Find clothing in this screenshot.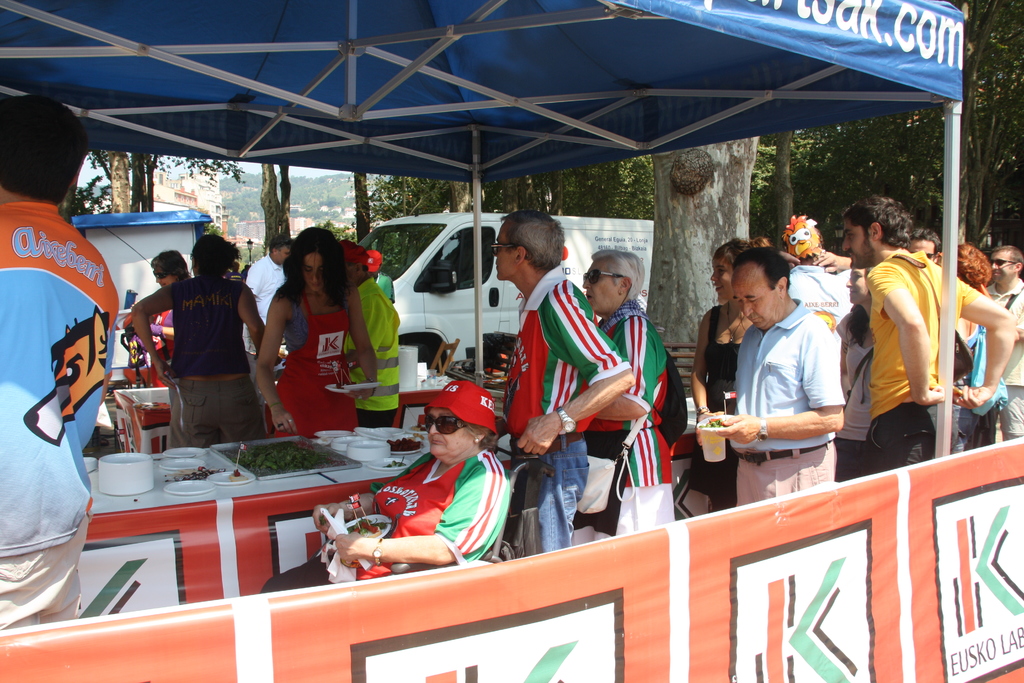
The bounding box for clothing is 257,446,511,592.
